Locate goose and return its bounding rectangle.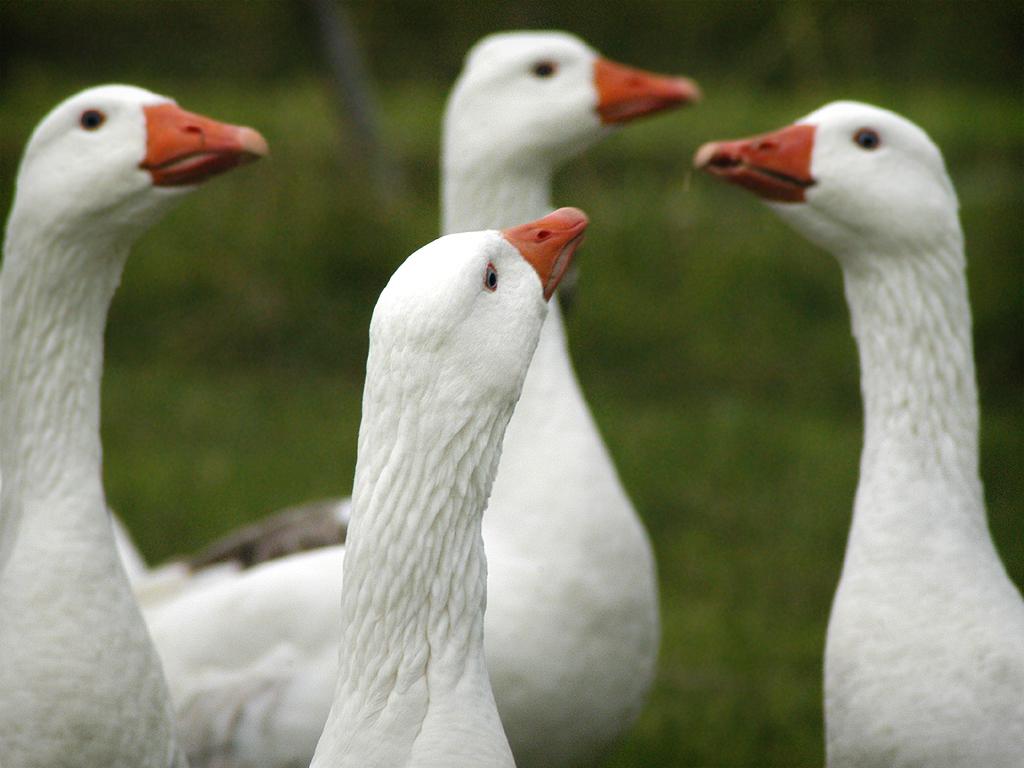
bbox(690, 104, 1023, 767).
